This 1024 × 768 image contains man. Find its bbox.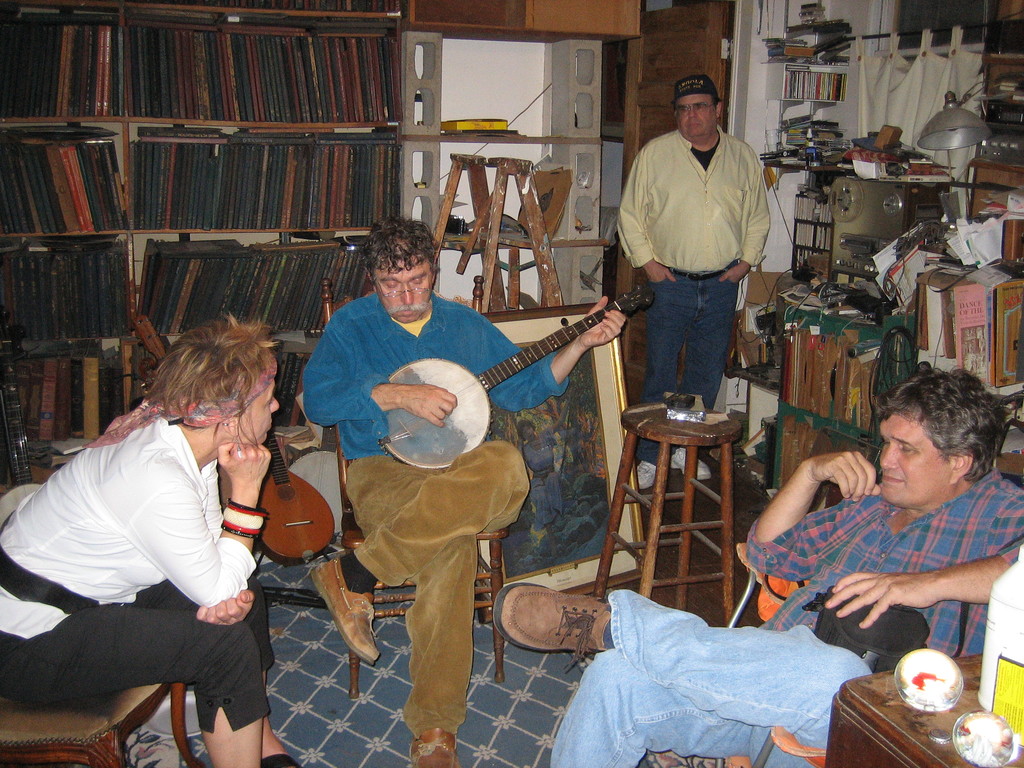
310,221,627,767.
